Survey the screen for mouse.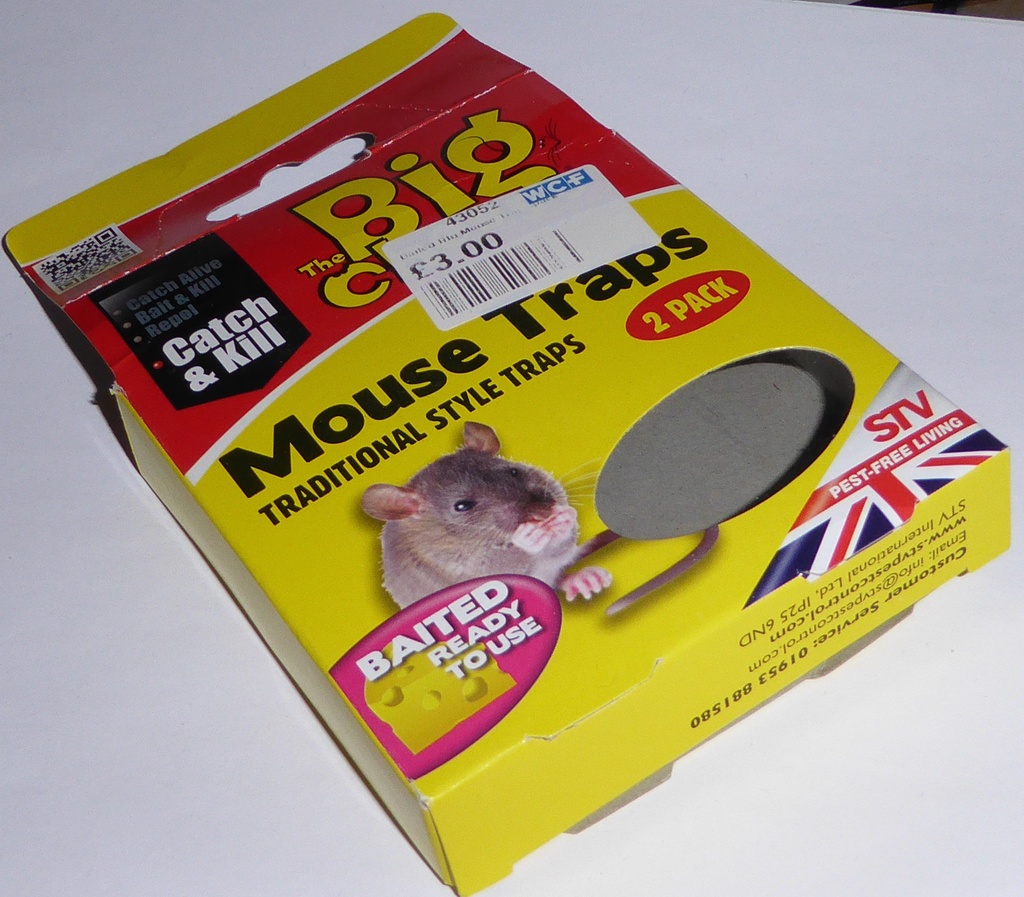
Survey found: (358, 420, 726, 614).
